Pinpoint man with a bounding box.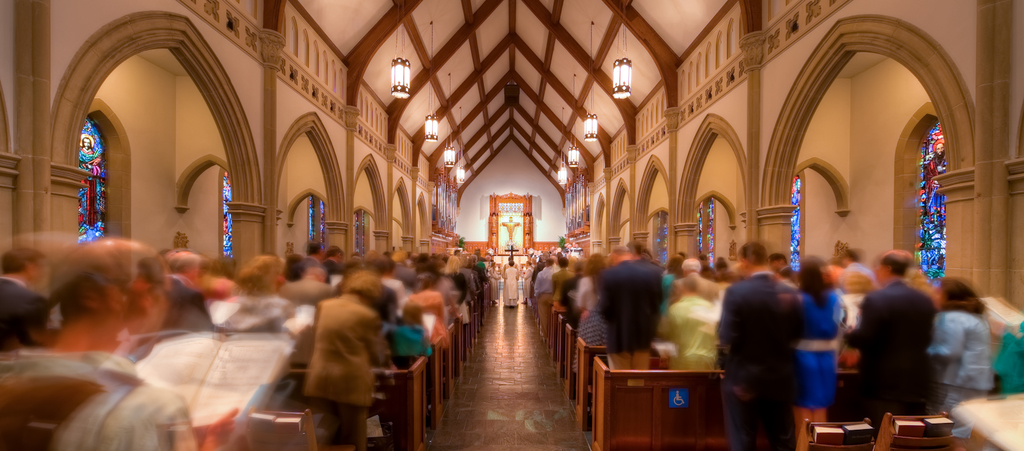
Rect(717, 240, 800, 450).
